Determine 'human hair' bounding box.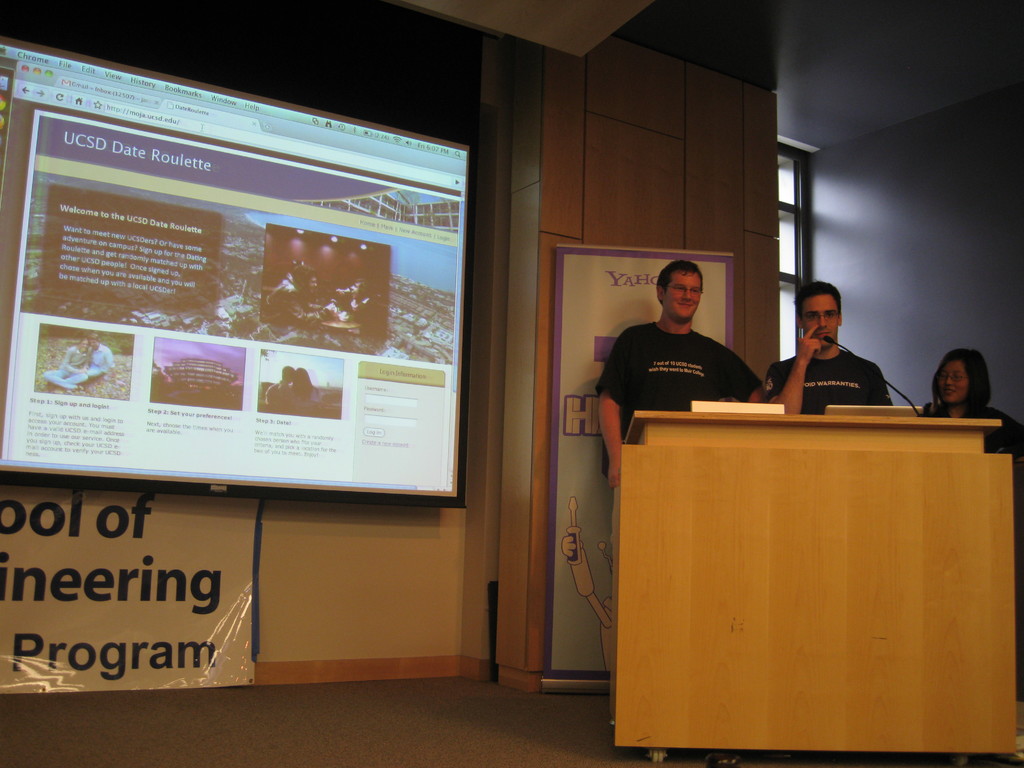
Determined: <bbox>925, 345, 1000, 424</bbox>.
